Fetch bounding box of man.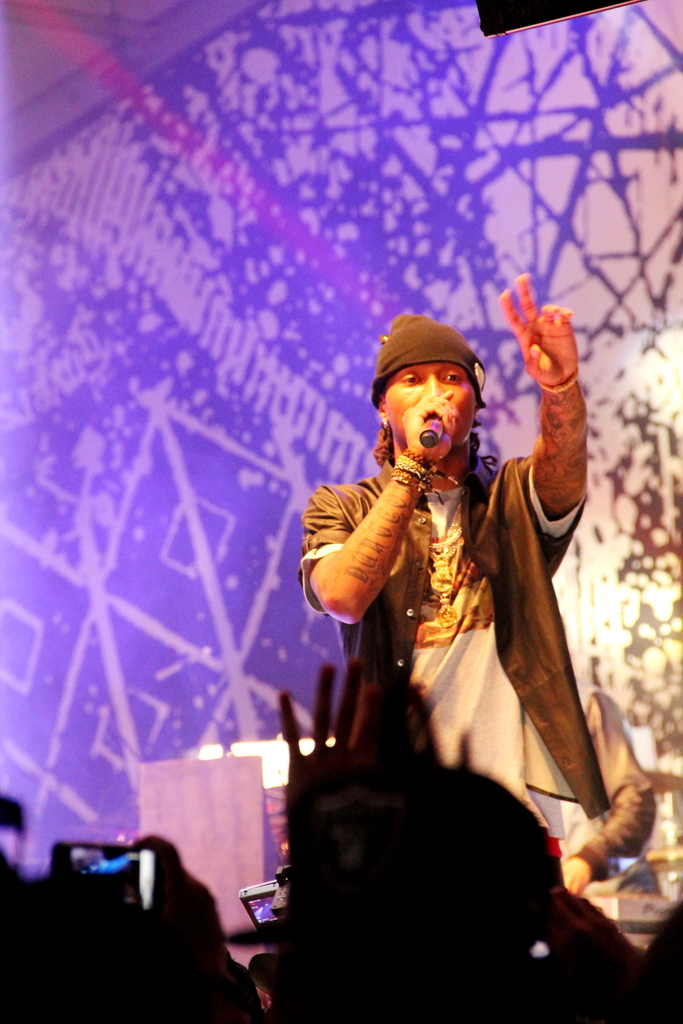
Bbox: <region>299, 276, 595, 833</region>.
